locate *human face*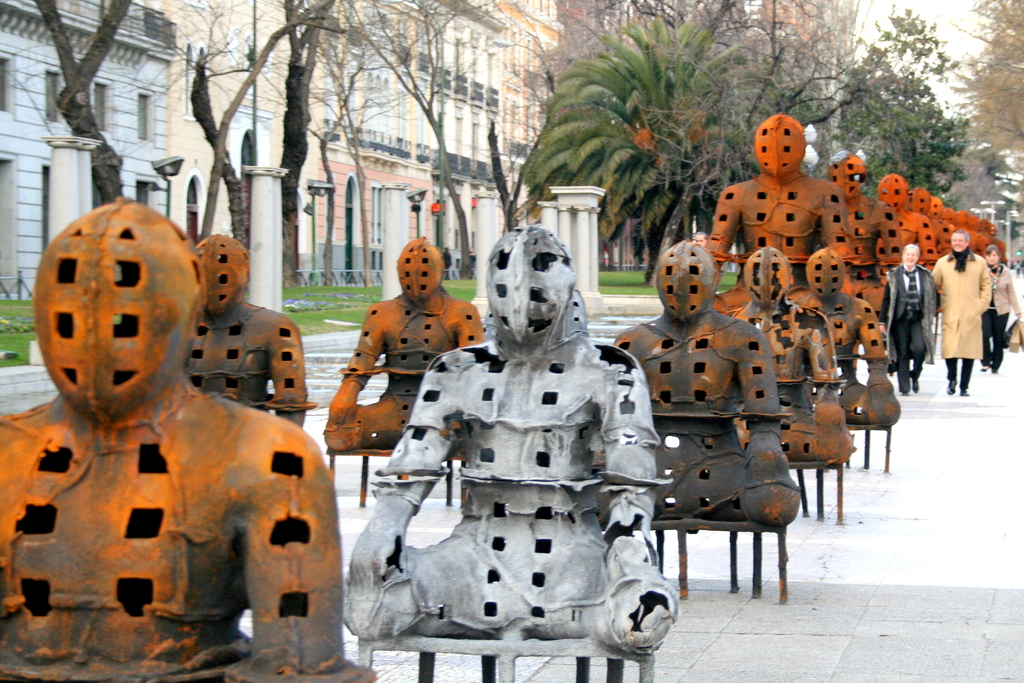
[985, 250, 997, 264]
